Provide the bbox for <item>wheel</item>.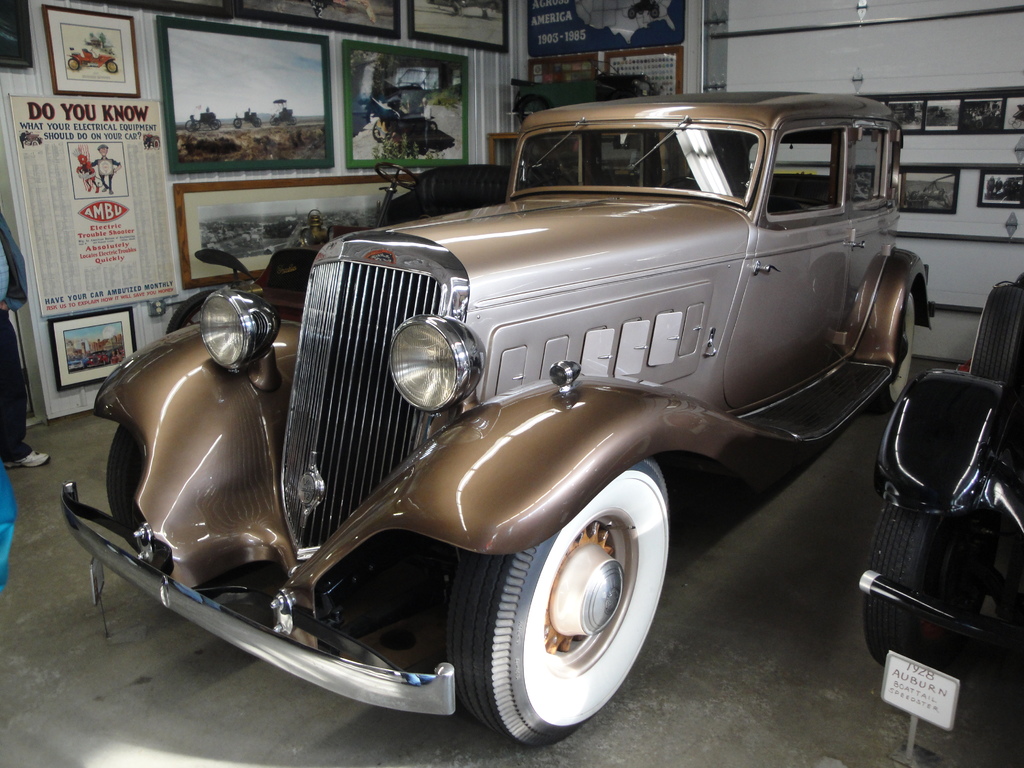
{"left": 106, "top": 426, "right": 147, "bottom": 527}.
